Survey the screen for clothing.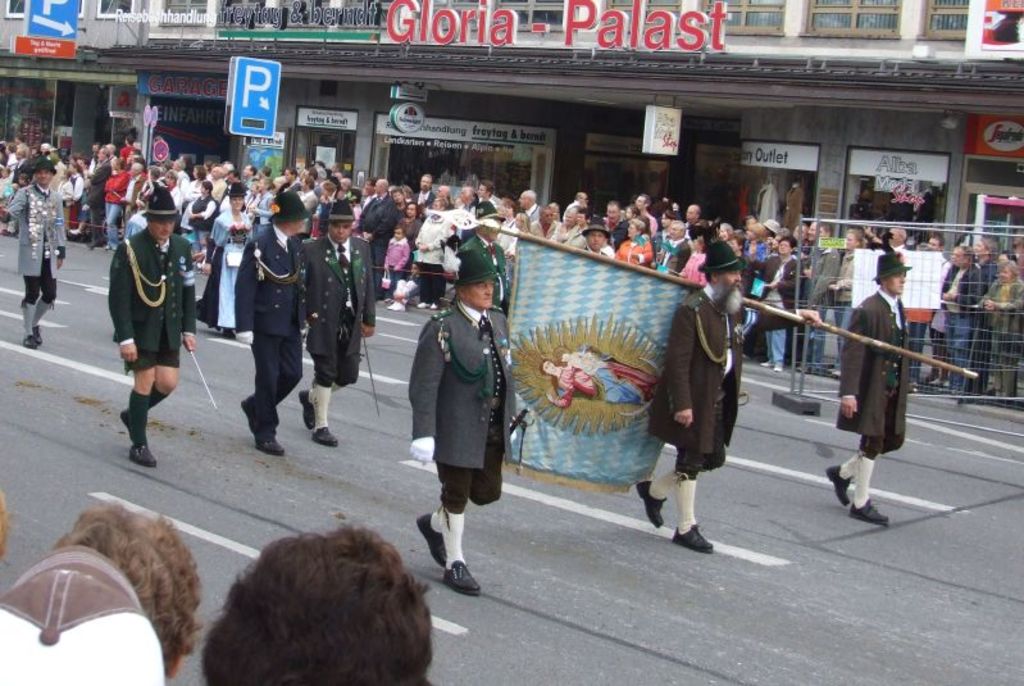
Survey found: select_region(938, 255, 995, 383).
